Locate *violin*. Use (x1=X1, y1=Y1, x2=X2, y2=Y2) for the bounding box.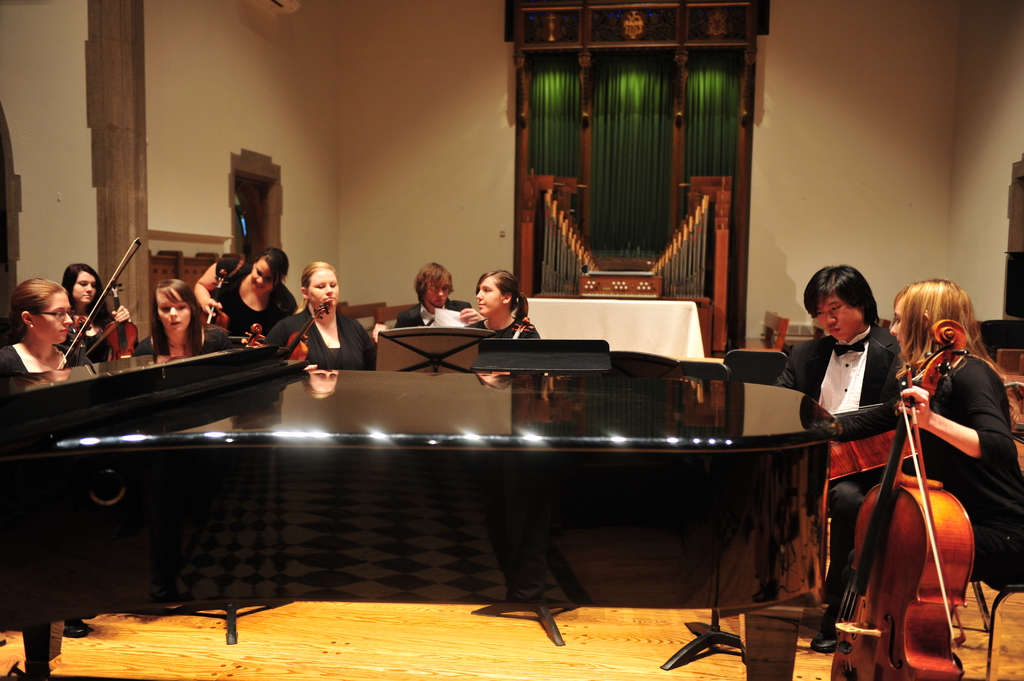
(x1=242, y1=324, x2=263, y2=351).
